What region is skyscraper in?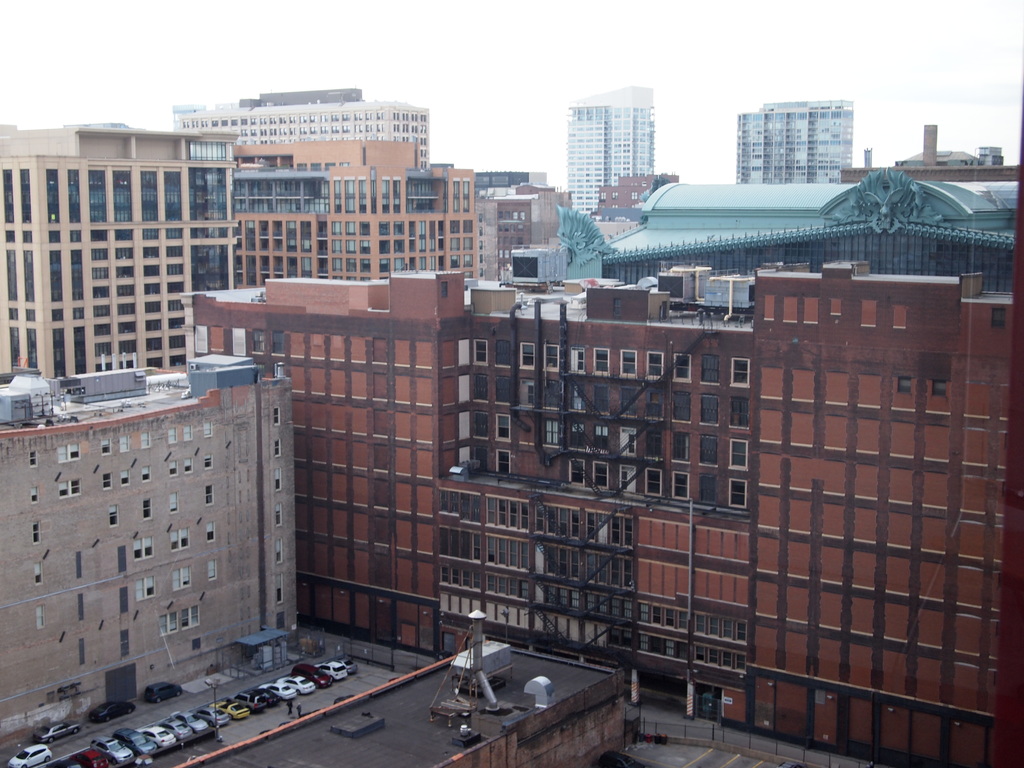
549:68:688:236.
